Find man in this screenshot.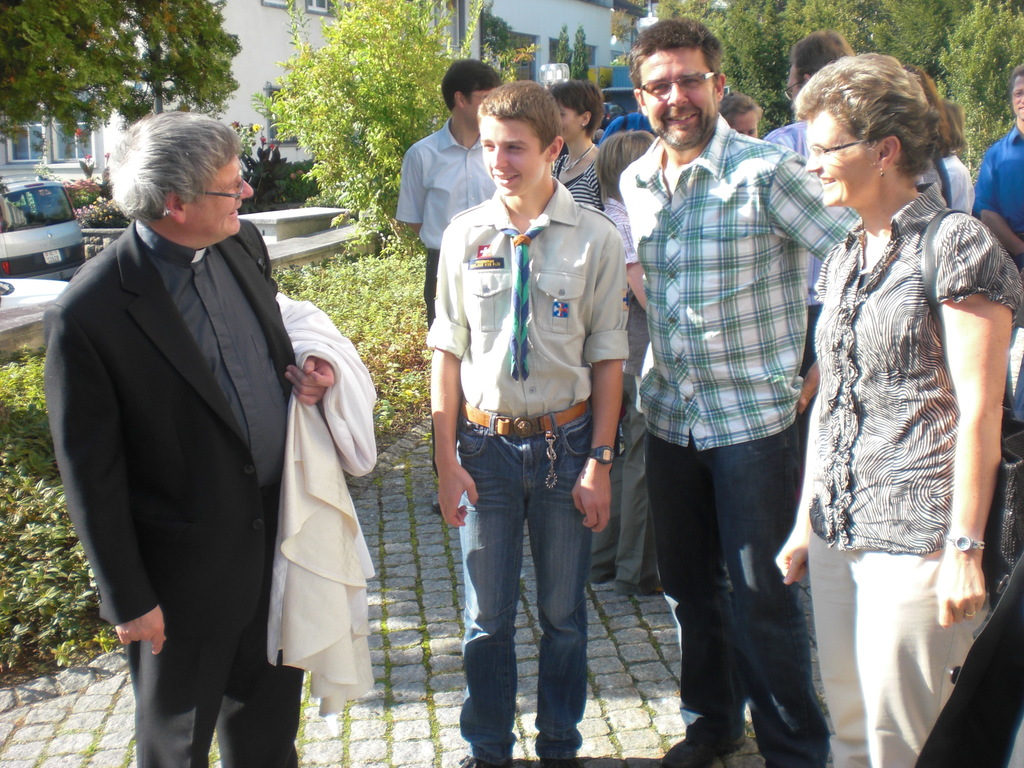
The bounding box for man is bbox=[625, 26, 853, 767].
